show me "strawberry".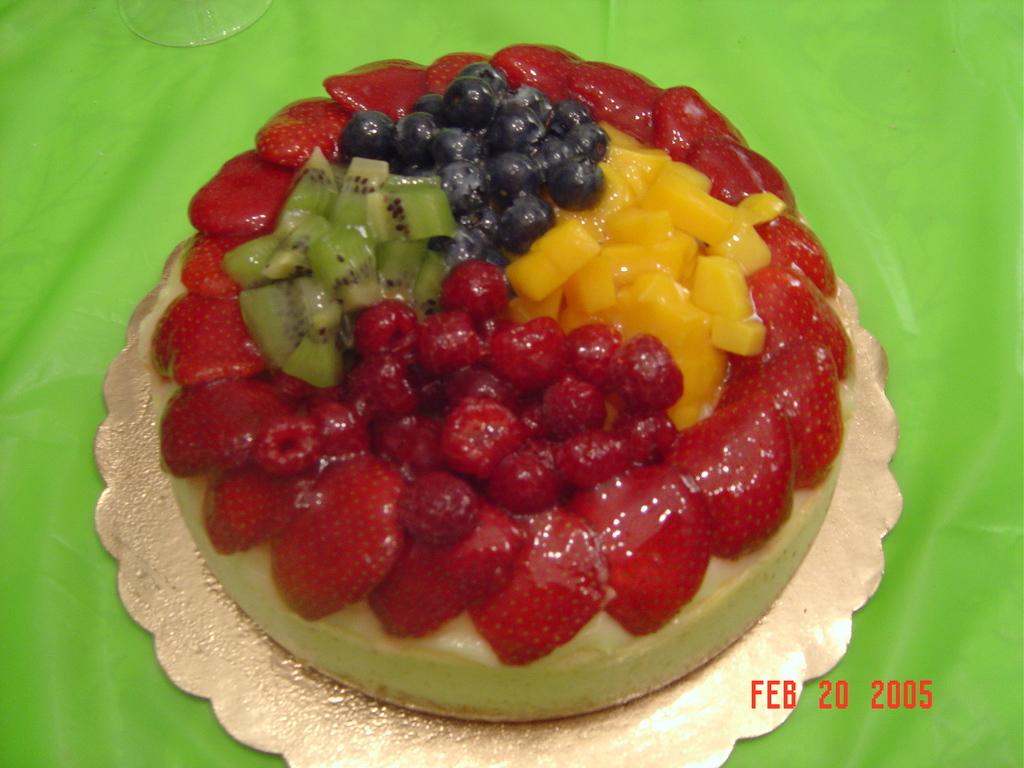
"strawberry" is here: [204, 468, 318, 562].
